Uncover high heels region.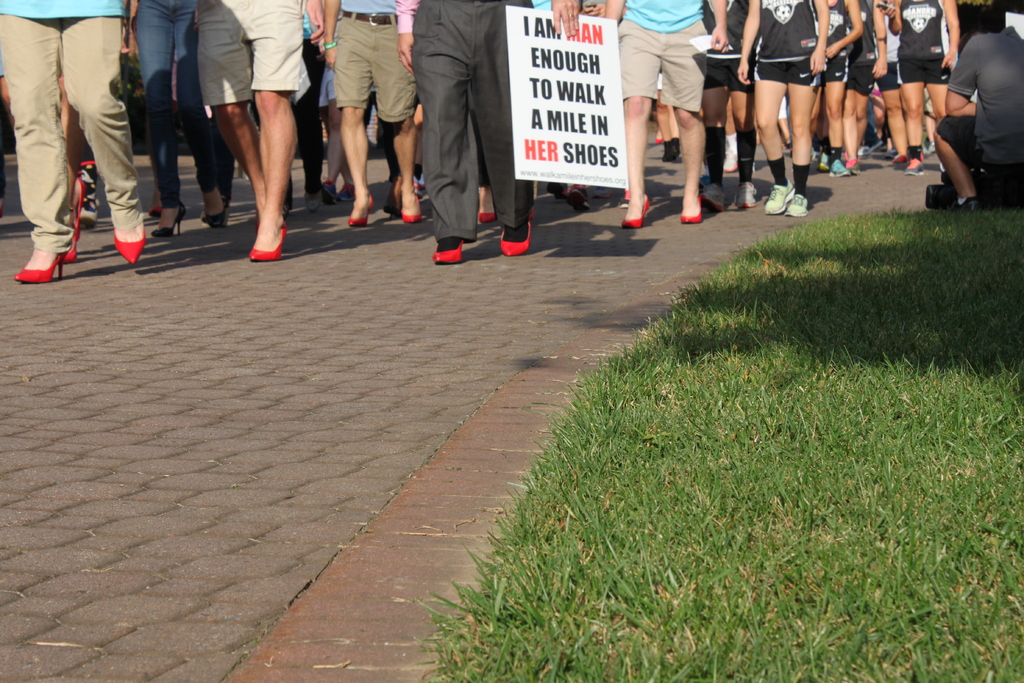
Uncovered: pyautogui.locateOnScreen(433, 241, 464, 263).
